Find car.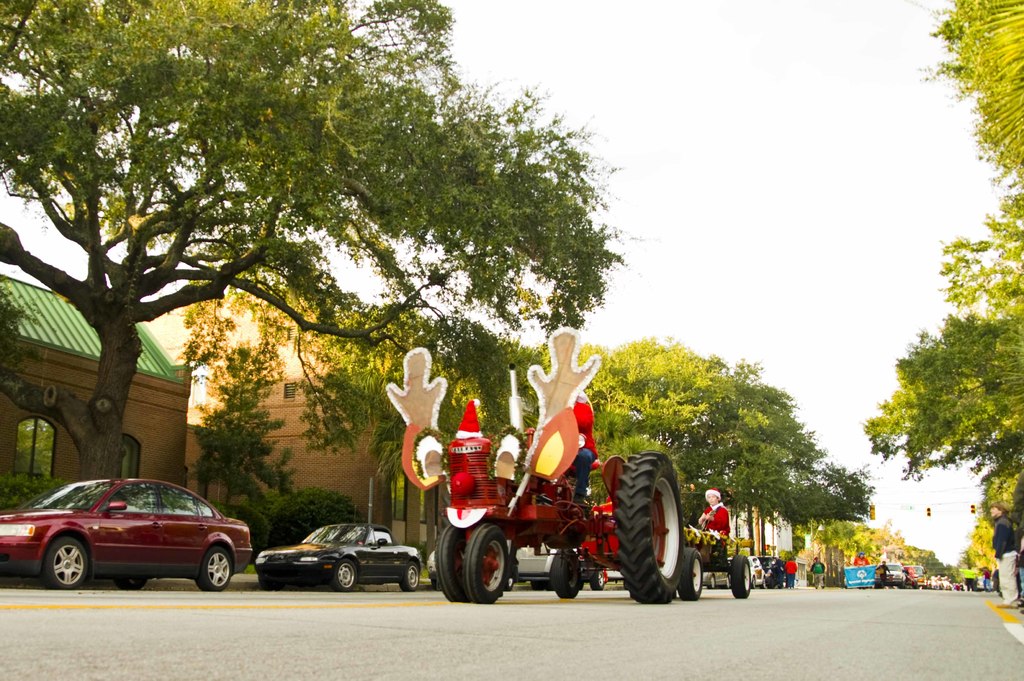
{"left": 885, "top": 557, "right": 909, "bottom": 583}.
